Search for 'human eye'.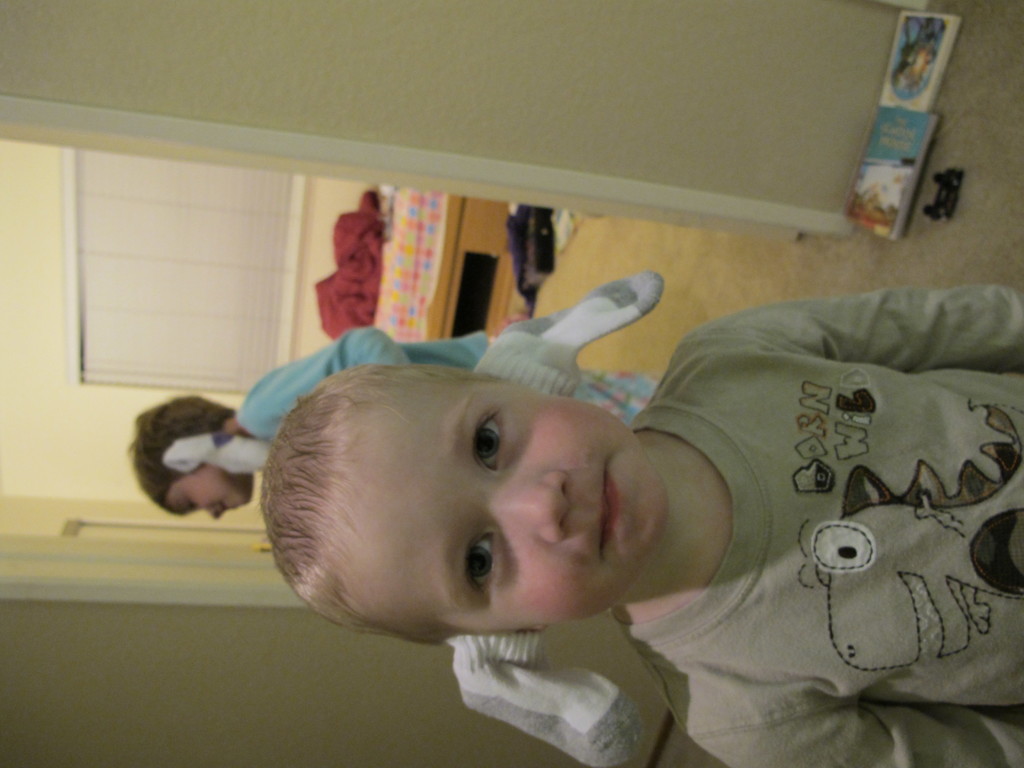
Found at Rect(459, 526, 505, 598).
